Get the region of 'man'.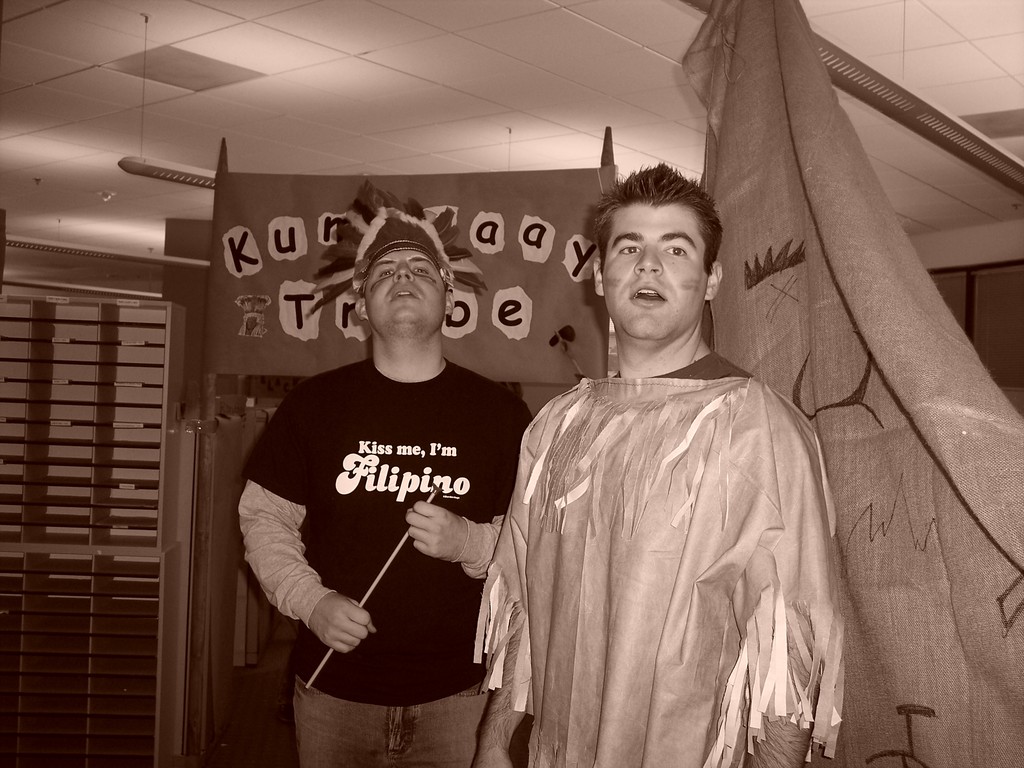
crop(472, 157, 847, 767).
